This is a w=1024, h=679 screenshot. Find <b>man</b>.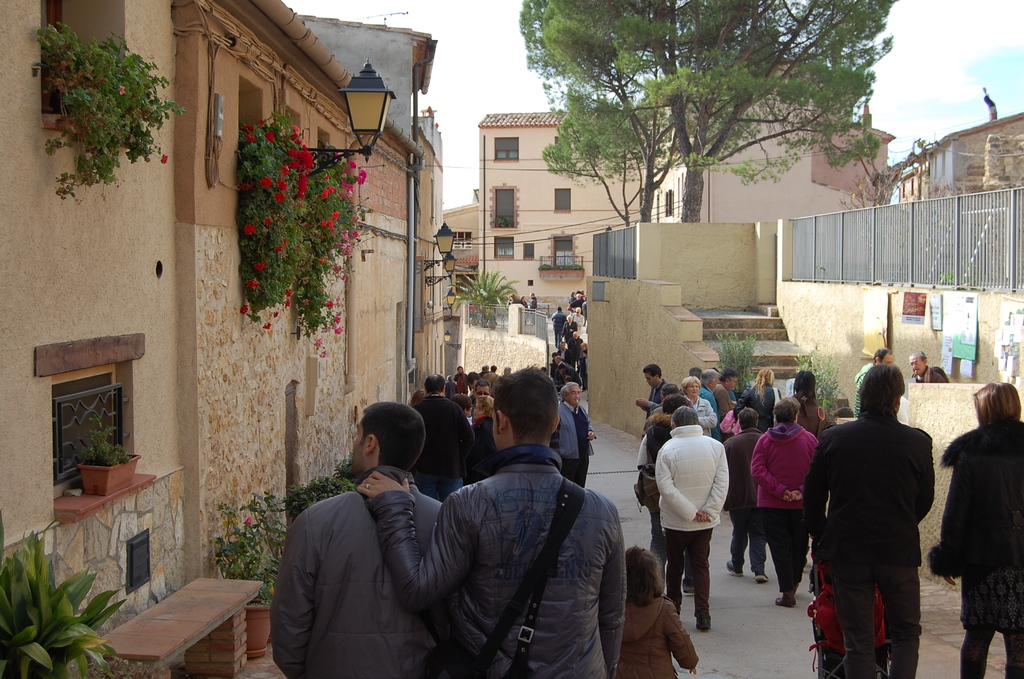
Bounding box: (left=650, top=393, right=692, bottom=596).
